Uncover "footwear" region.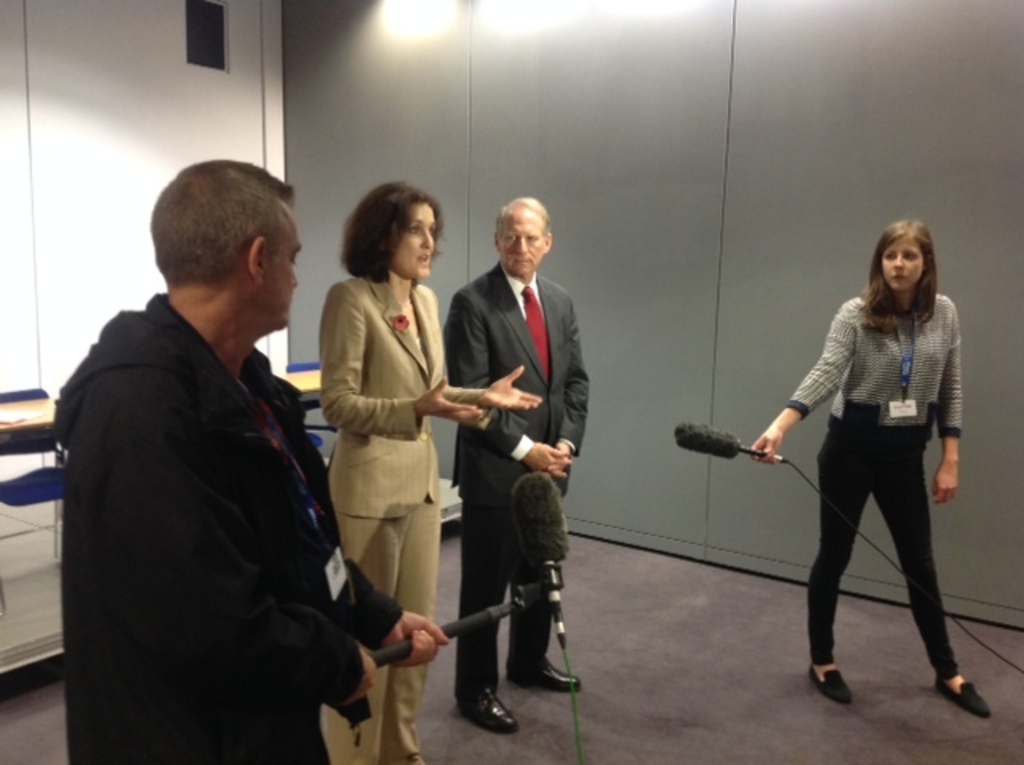
Uncovered: 923:674:994:715.
